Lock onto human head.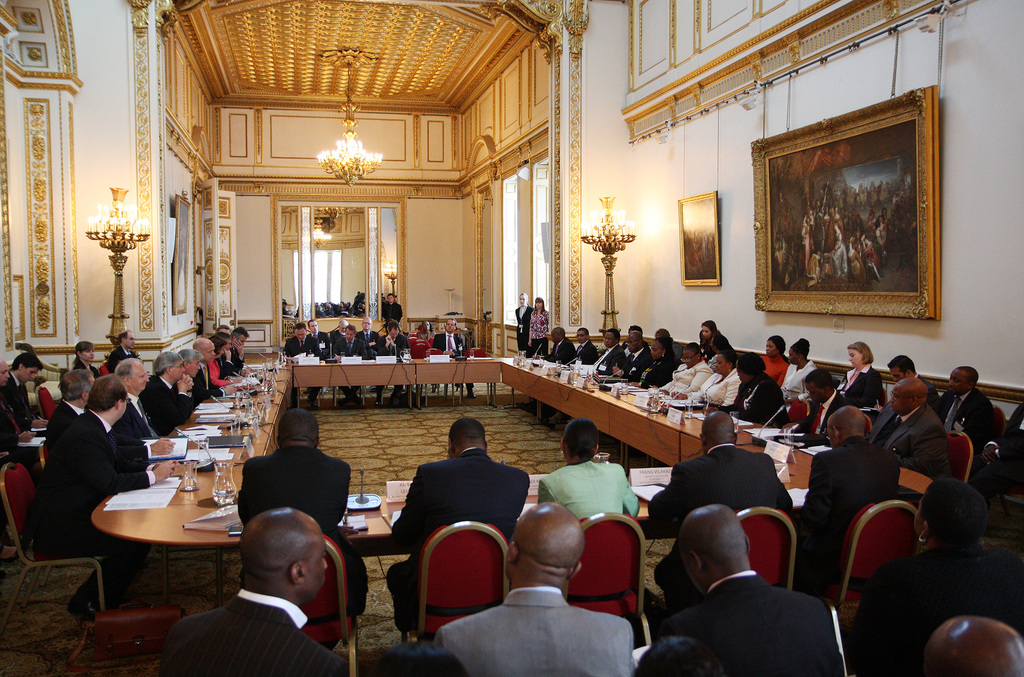
Locked: crop(384, 292, 397, 307).
